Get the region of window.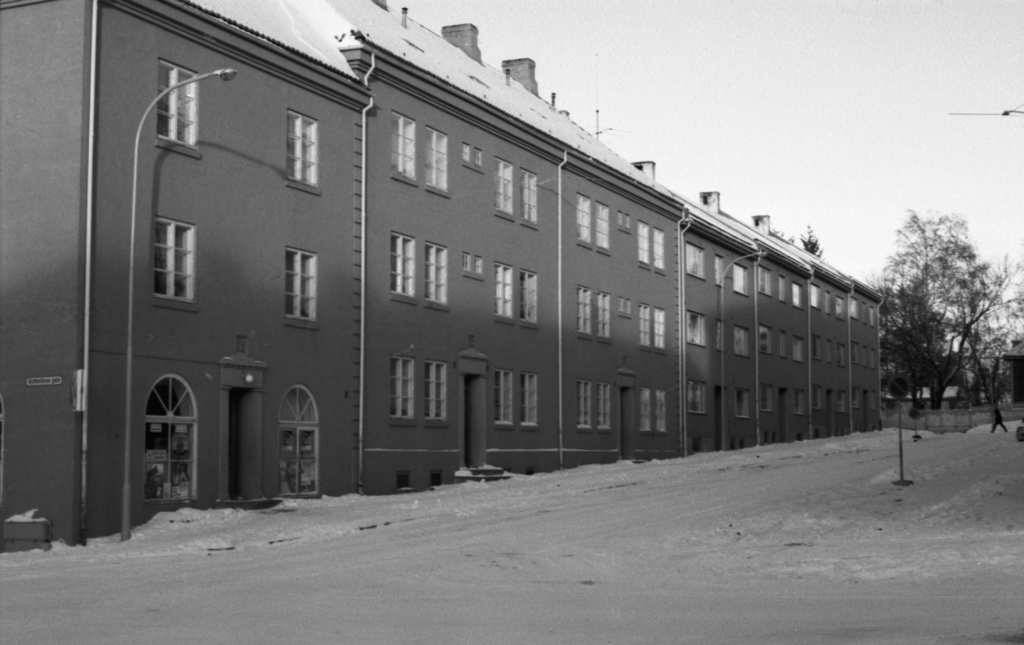
<bbox>154, 220, 193, 304</bbox>.
